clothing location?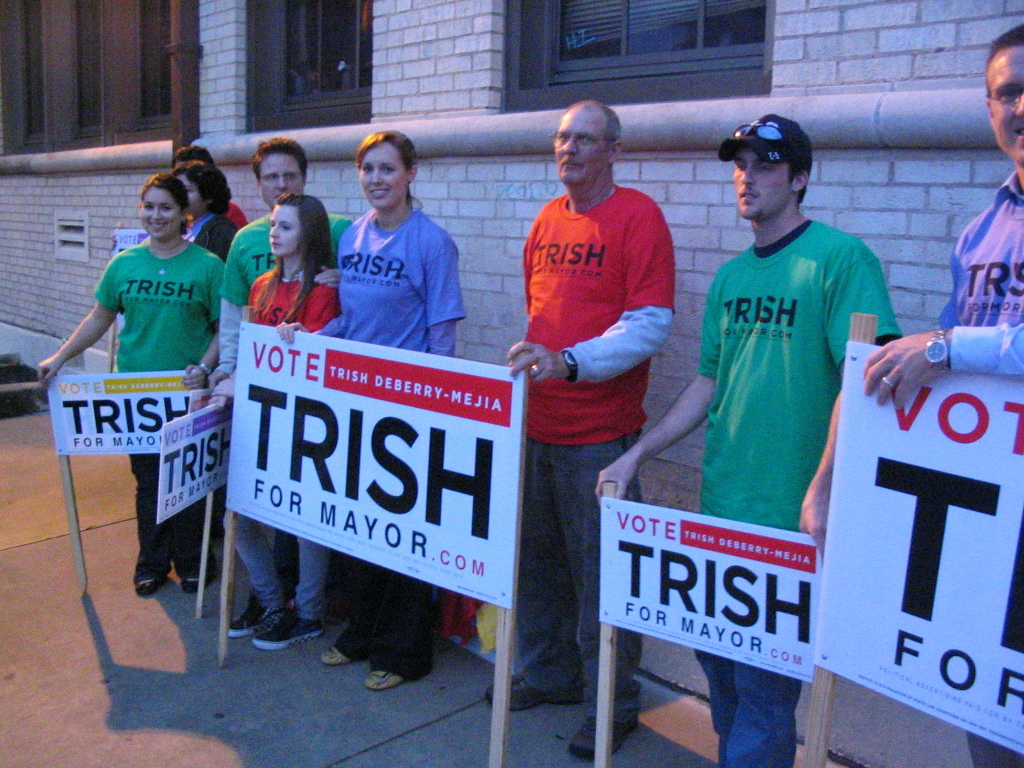
[518,190,674,726]
